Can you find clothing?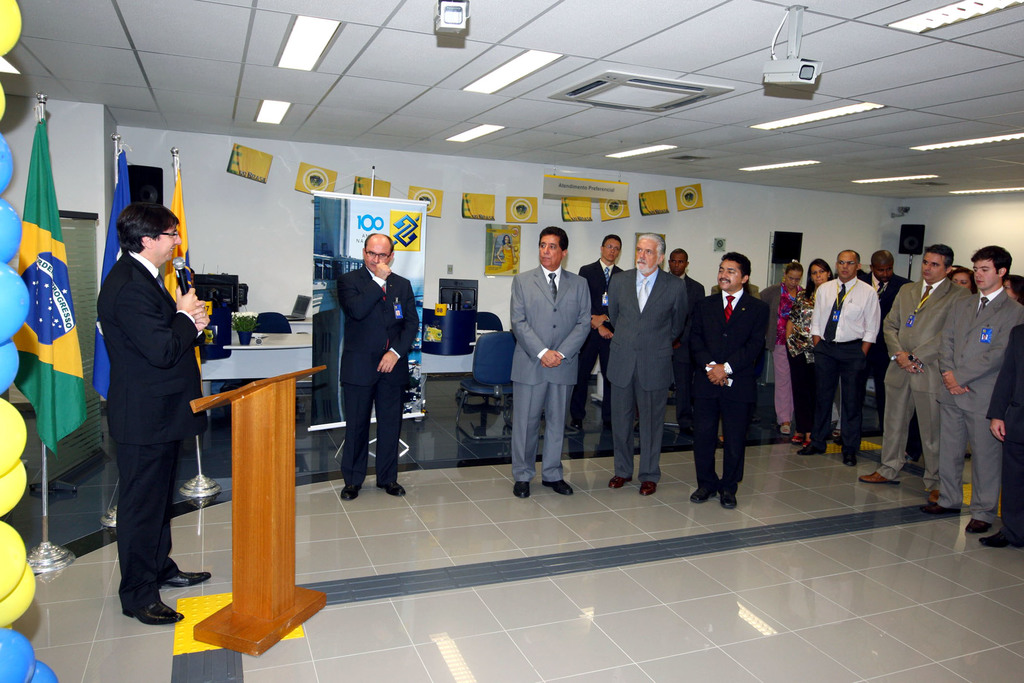
Yes, bounding box: 871:283:966:490.
